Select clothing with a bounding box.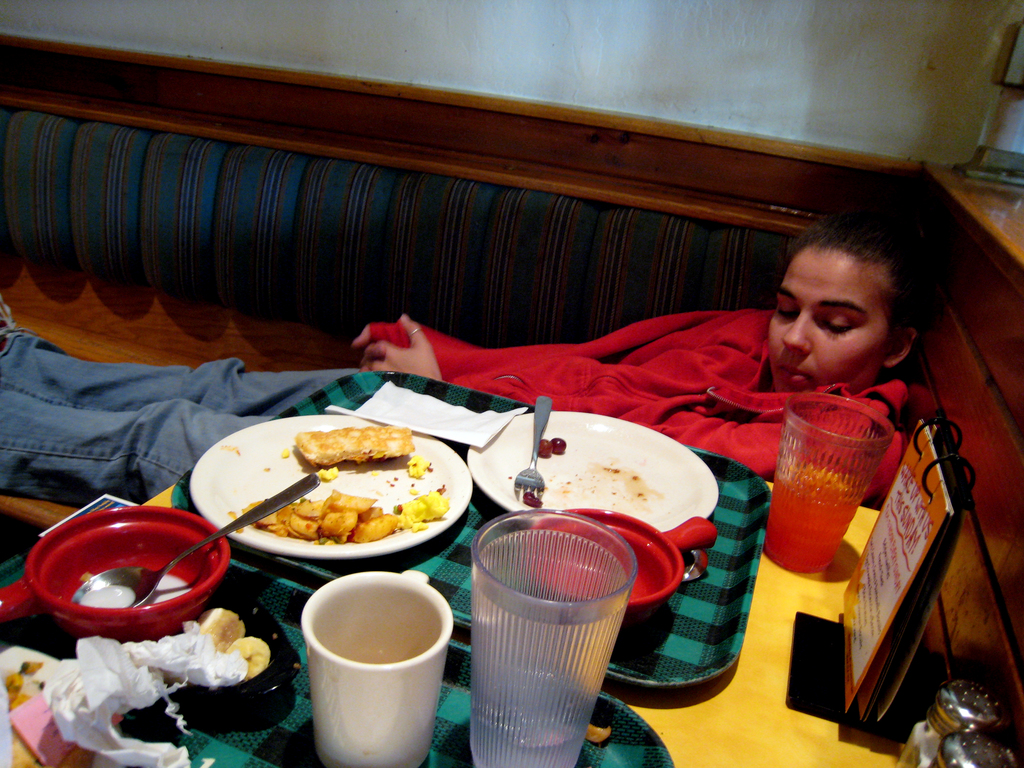
x1=0 y1=303 x2=913 y2=502.
